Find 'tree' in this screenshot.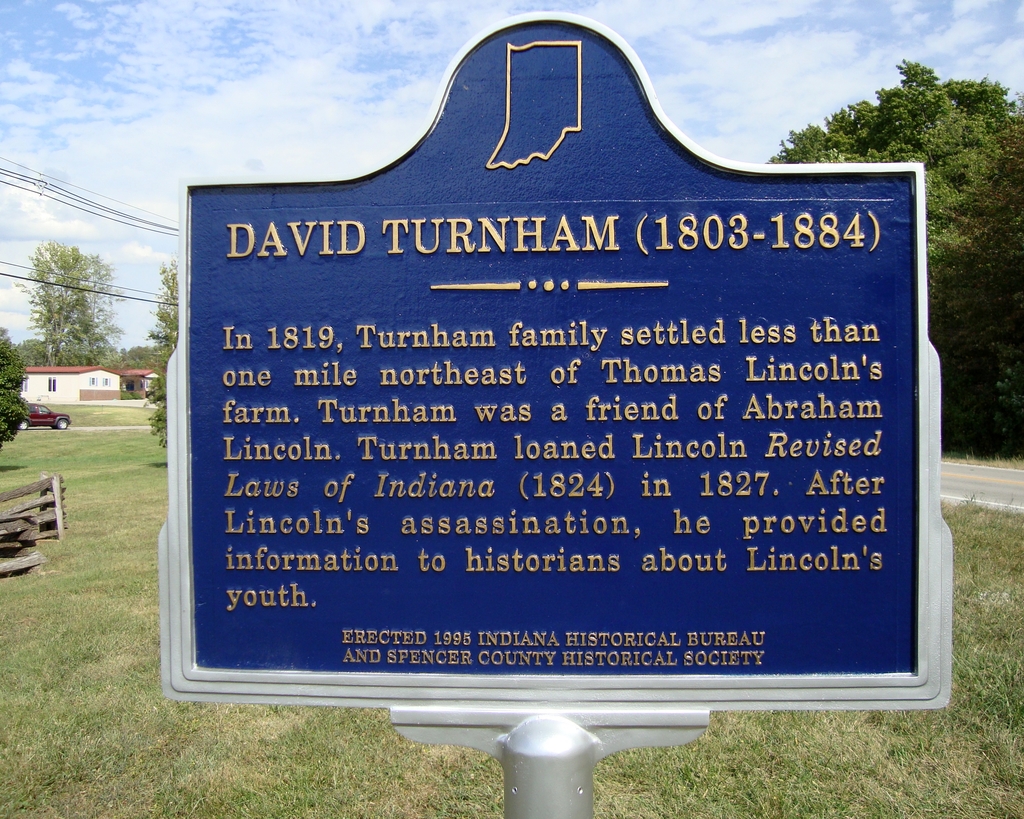
The bounding box for 'tree' is [0,323,27,452].
